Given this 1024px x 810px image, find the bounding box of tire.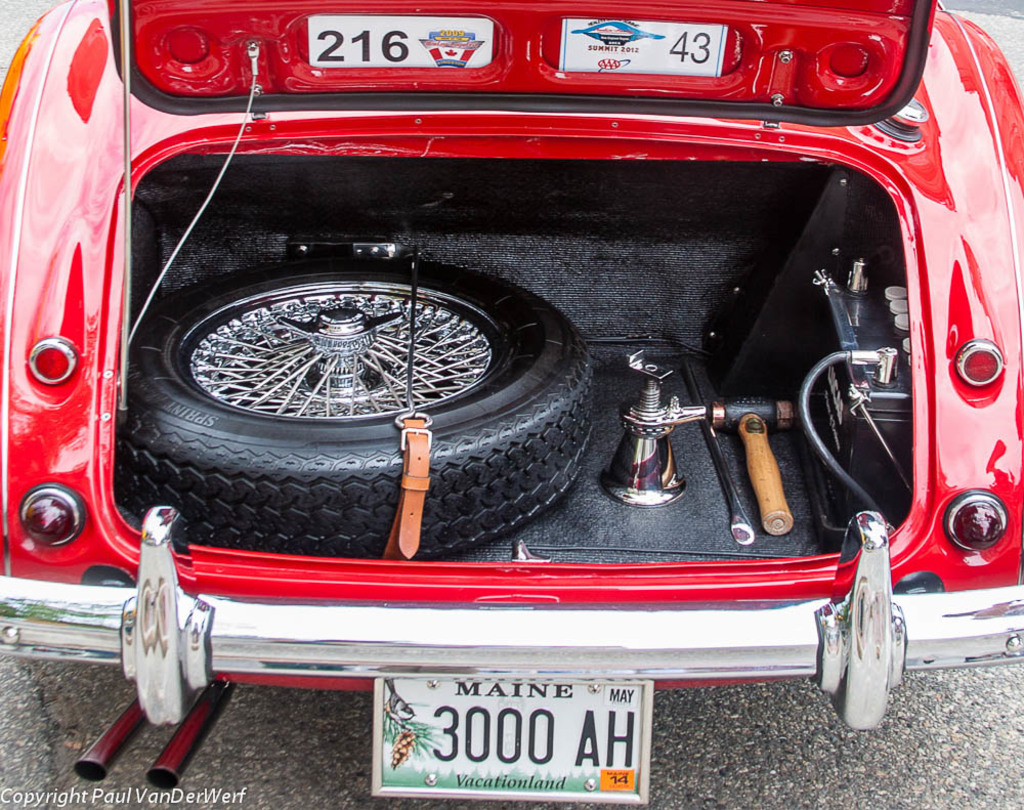
[left=135, top=265, right=622, bottom=581].
